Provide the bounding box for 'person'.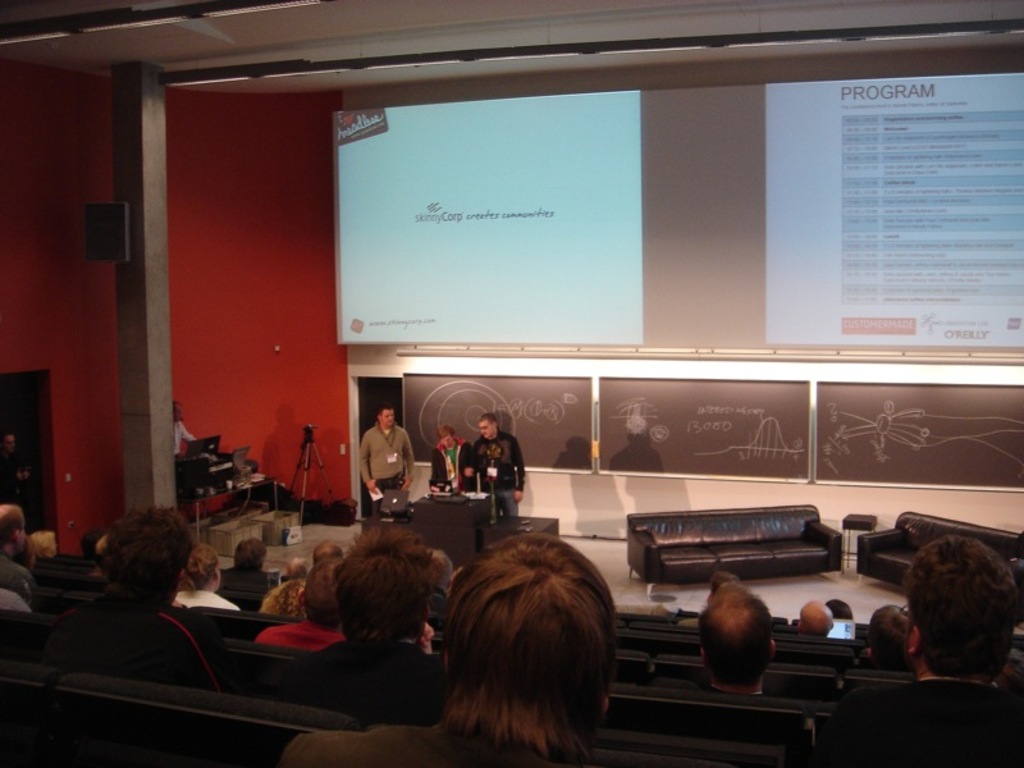
447:419:534:500.
